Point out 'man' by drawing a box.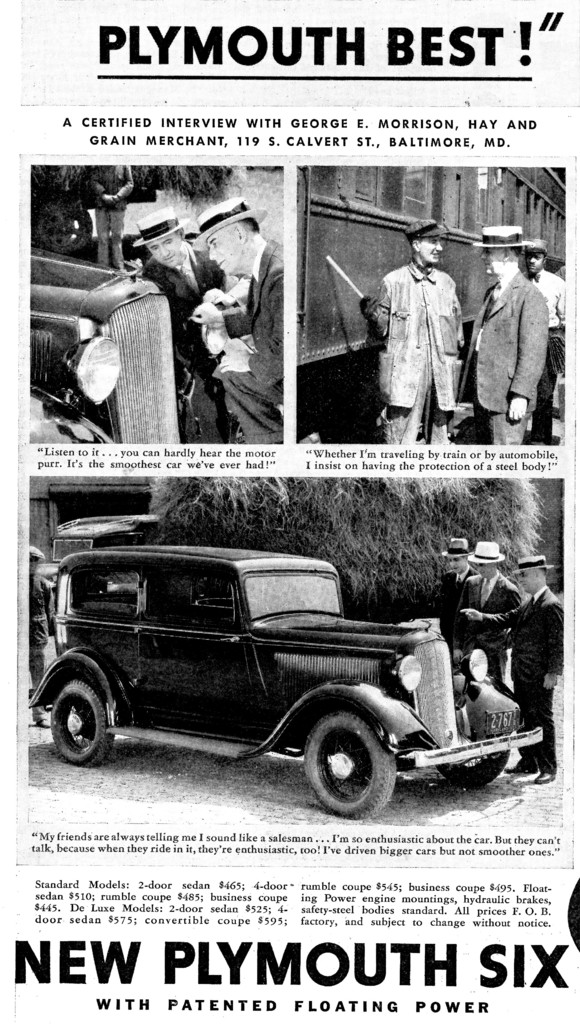
l=361, t=216, r=469, b=442.
